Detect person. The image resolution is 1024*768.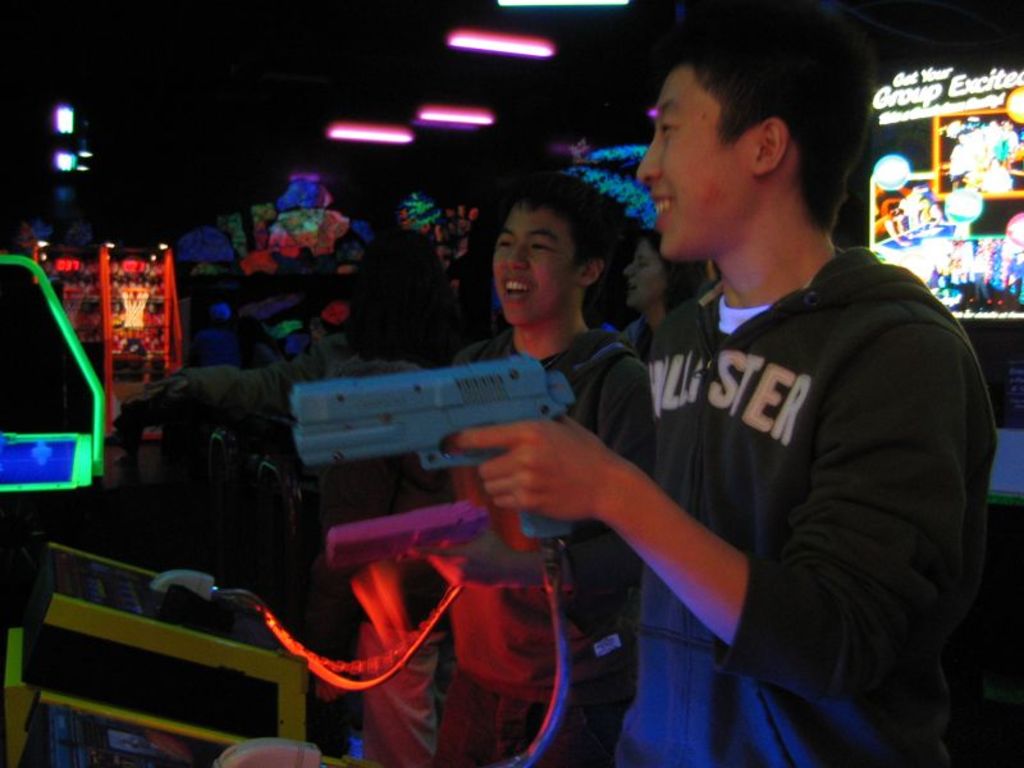
x1=193, y1=300, x2=241, y2=366.
